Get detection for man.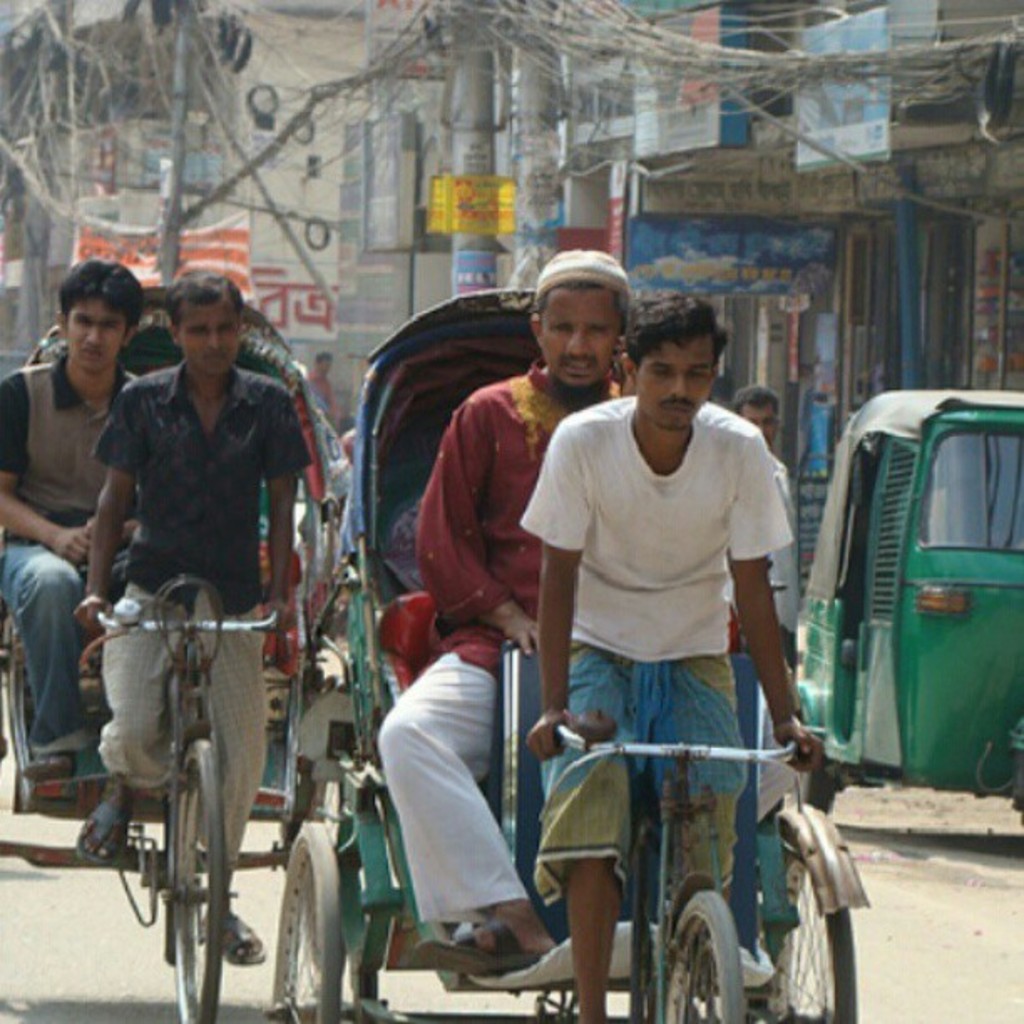
Detection: bbox(365, 248, 631, 984).
